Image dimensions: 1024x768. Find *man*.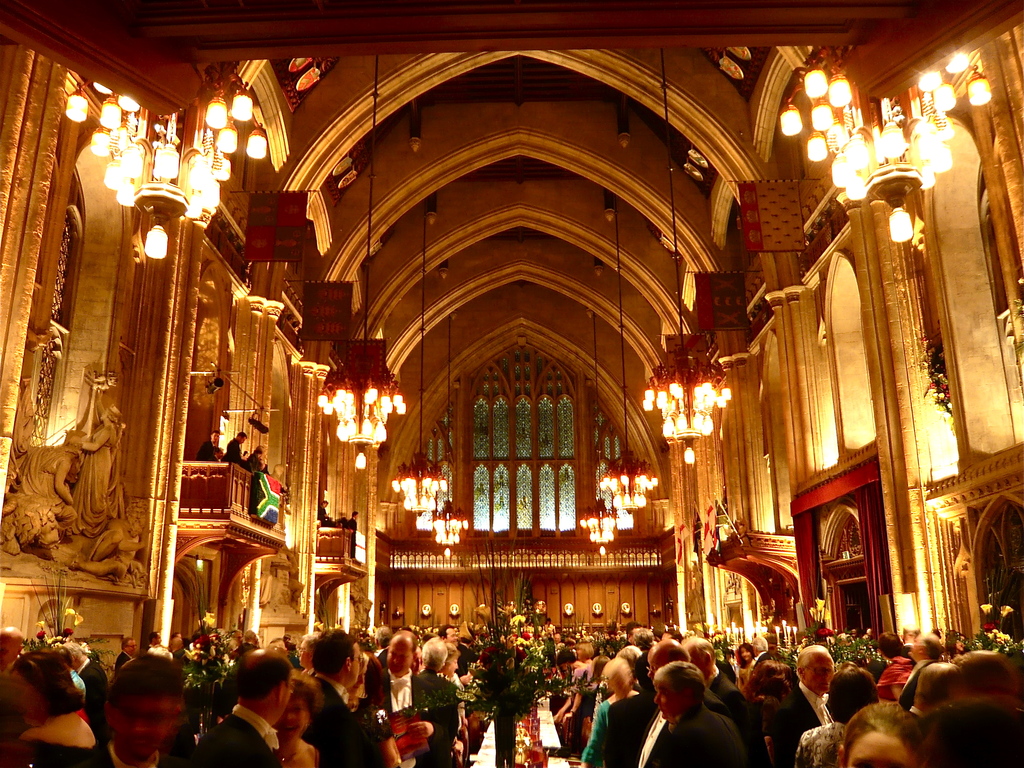
(0, 622, 22, 679).
